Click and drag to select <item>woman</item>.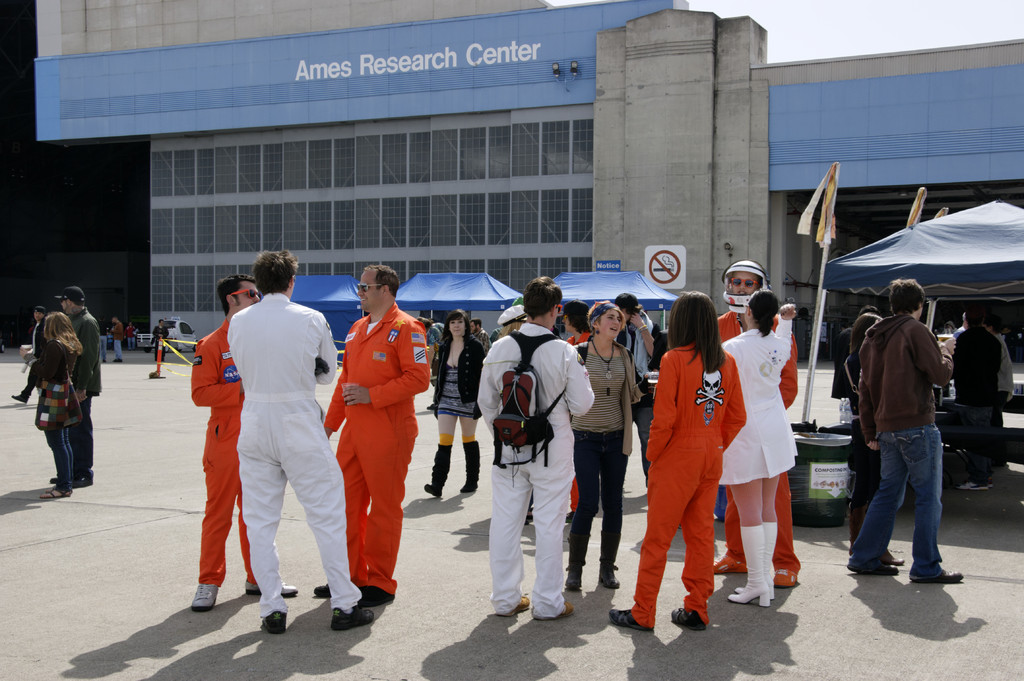
Selection: BBox(720, 288, 795, 600).
